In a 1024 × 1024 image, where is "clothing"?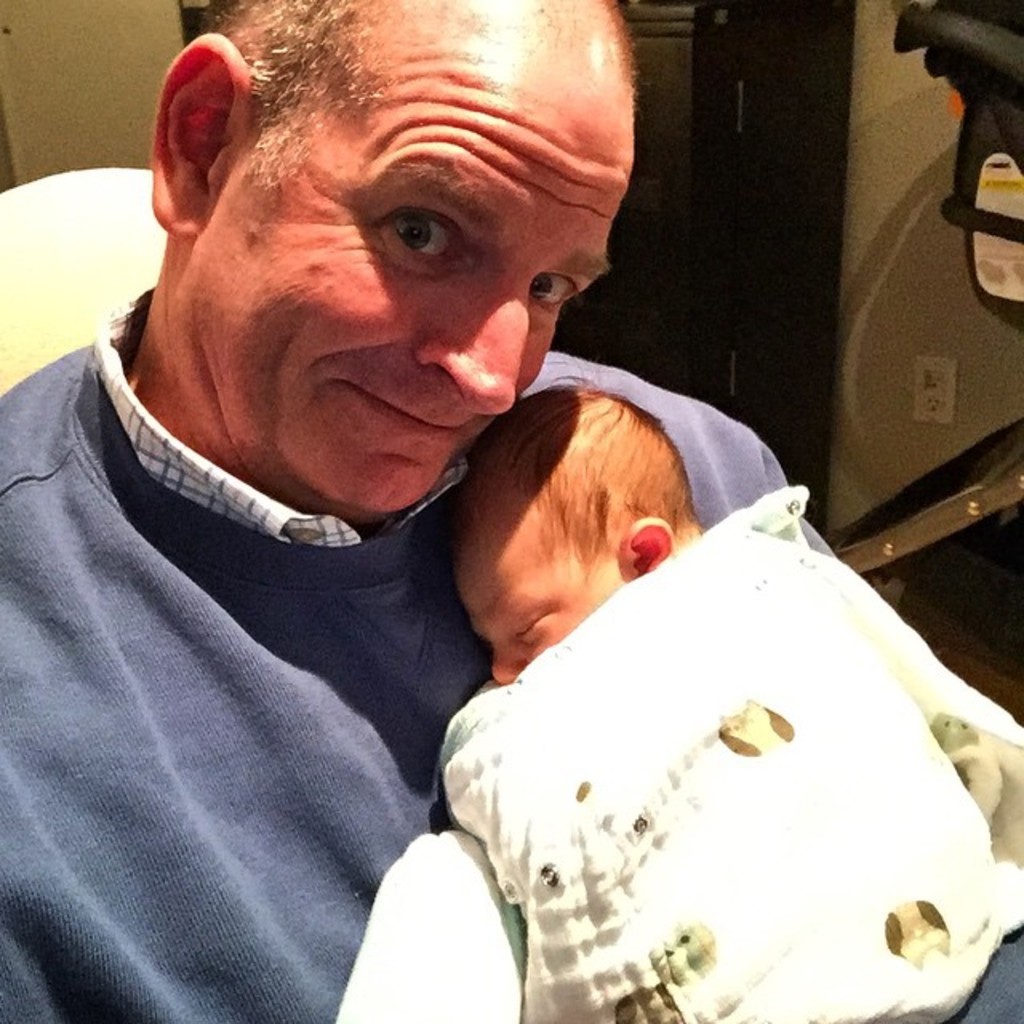
l=0, t=301, r=838, b=1022.
